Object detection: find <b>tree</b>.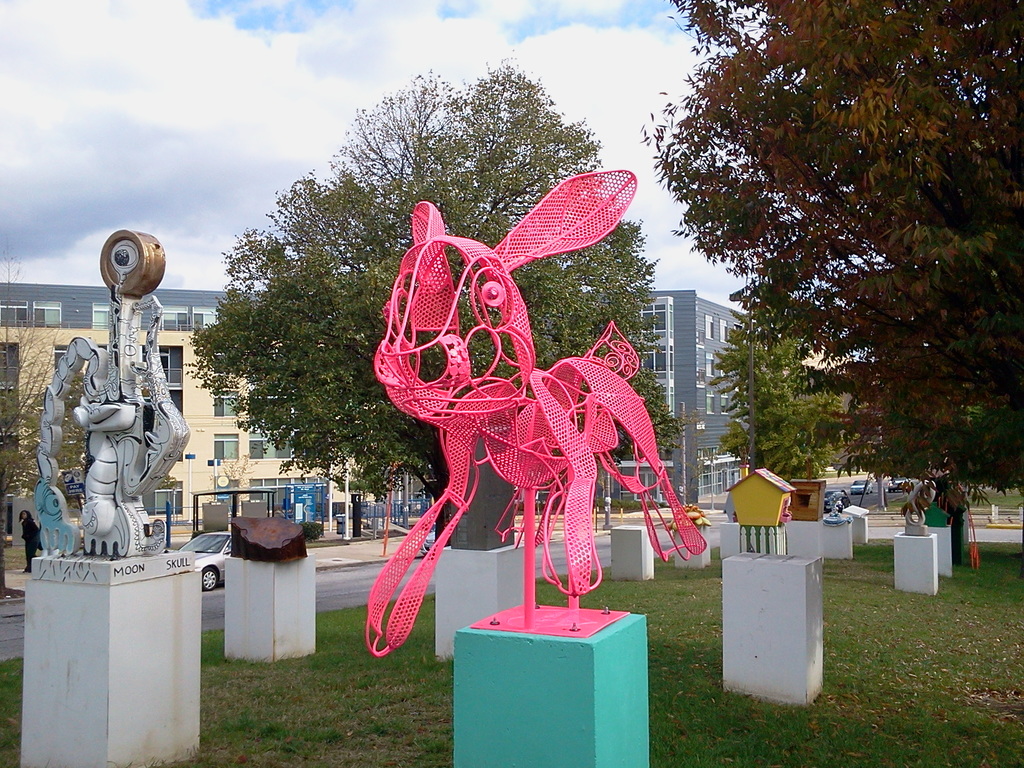
[left=696, top=310, right=860, bottom=491].
